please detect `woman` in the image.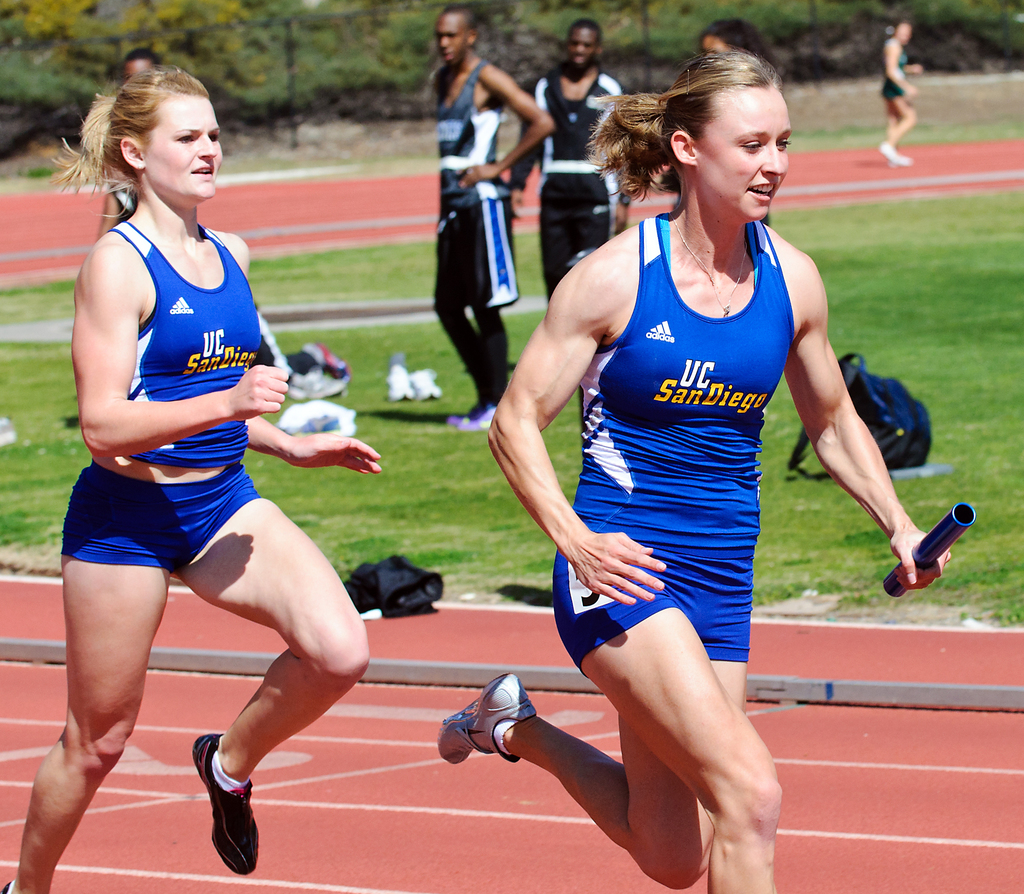
left=436, top=46, right=950, bottom=893.
